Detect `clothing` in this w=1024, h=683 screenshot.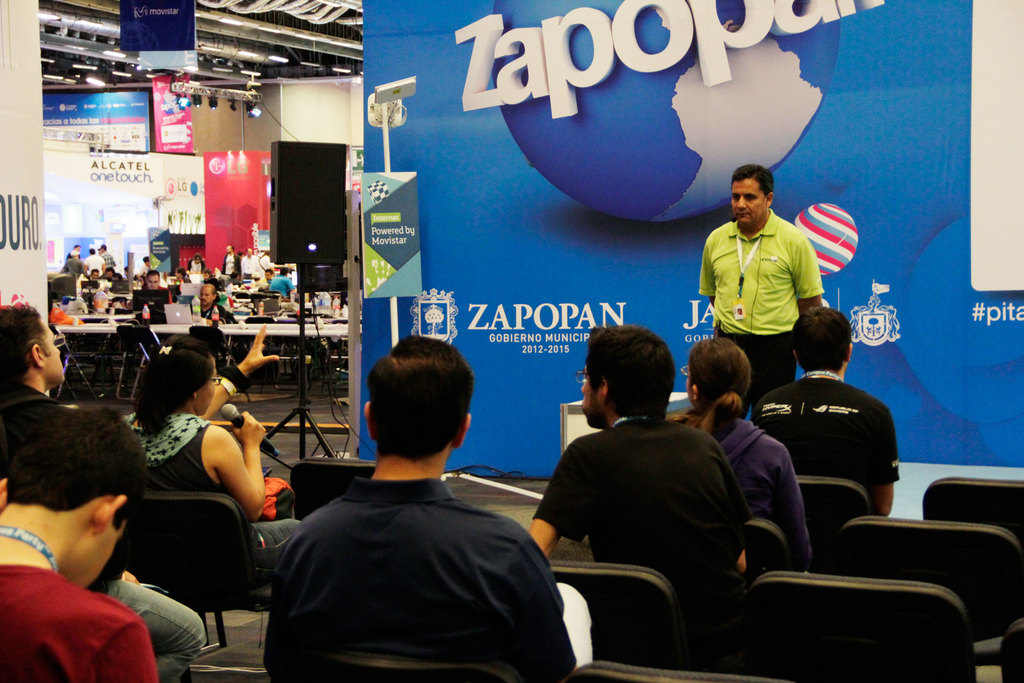
Detection: select_region(531, 415, 749, 647).
